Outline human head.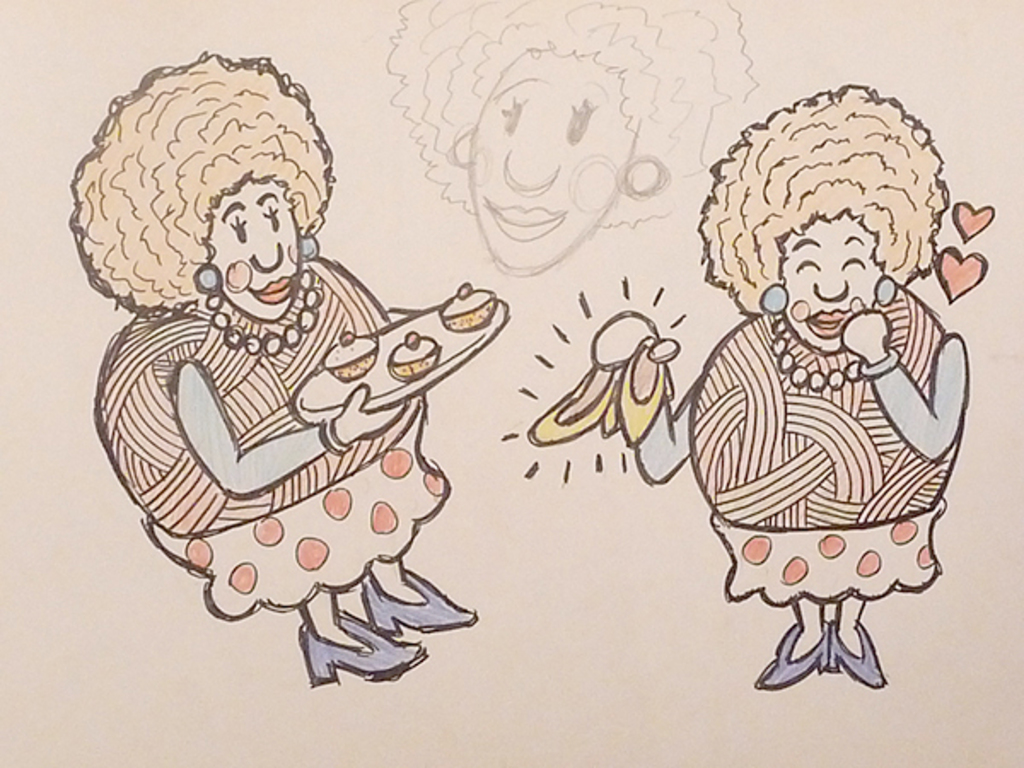
Outline: [79, 51, 324, 341].
